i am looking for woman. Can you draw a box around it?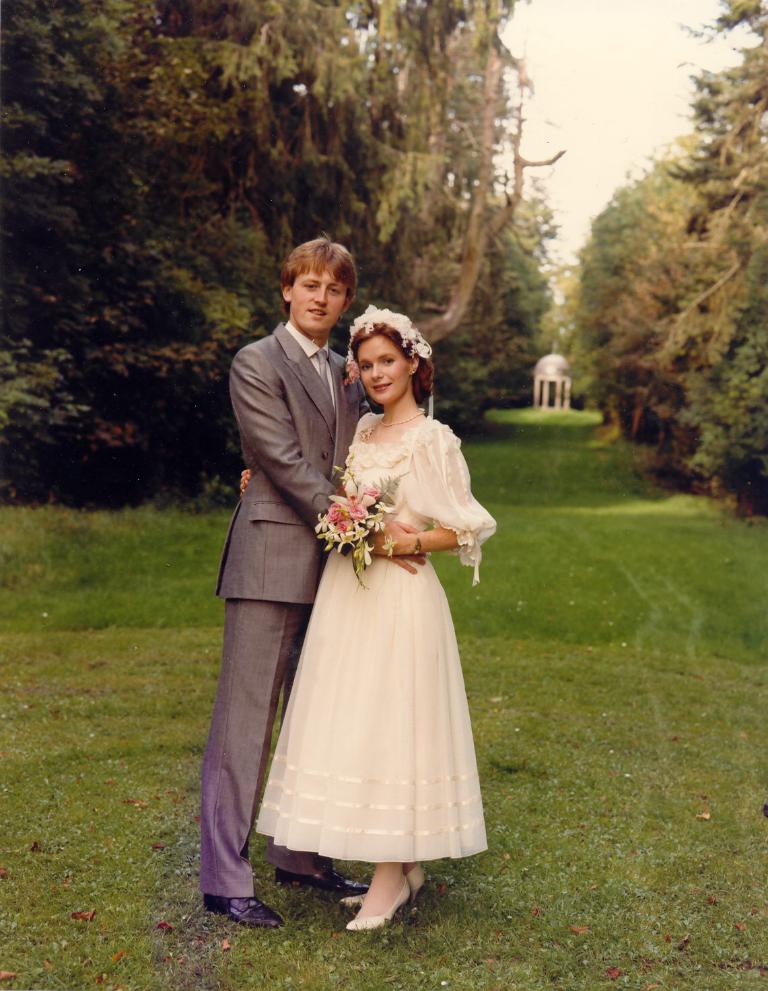
Sure, the bounding box is crop(255, 305, 499, 937).
